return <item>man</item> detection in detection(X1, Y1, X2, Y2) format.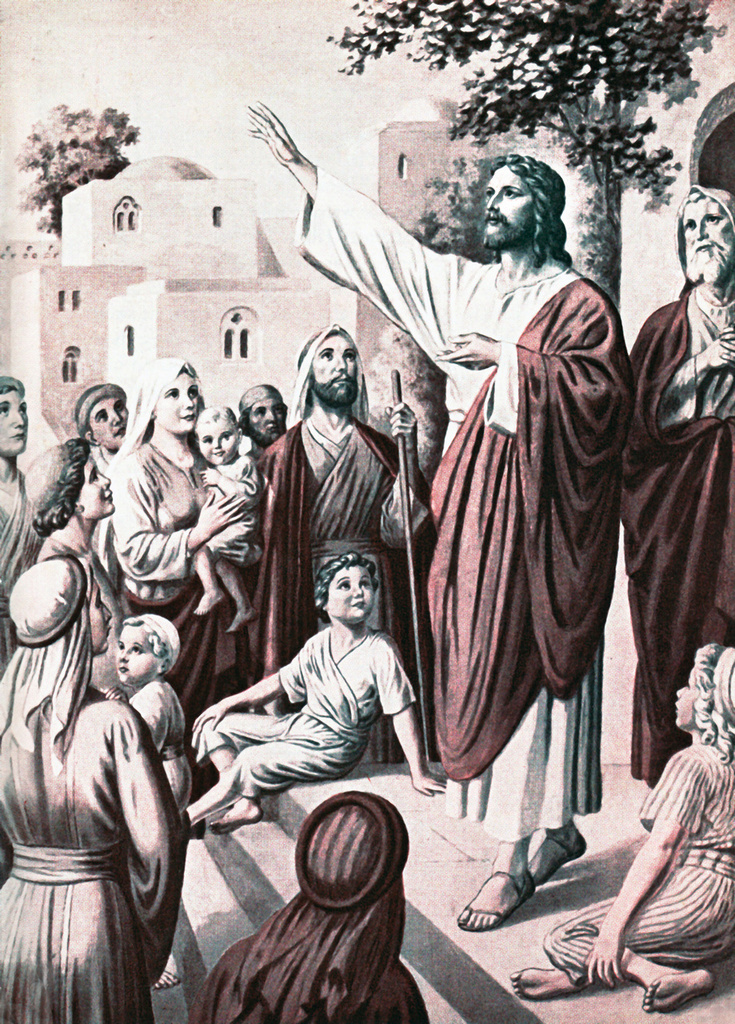
detection(254, 318, 429, 766).
